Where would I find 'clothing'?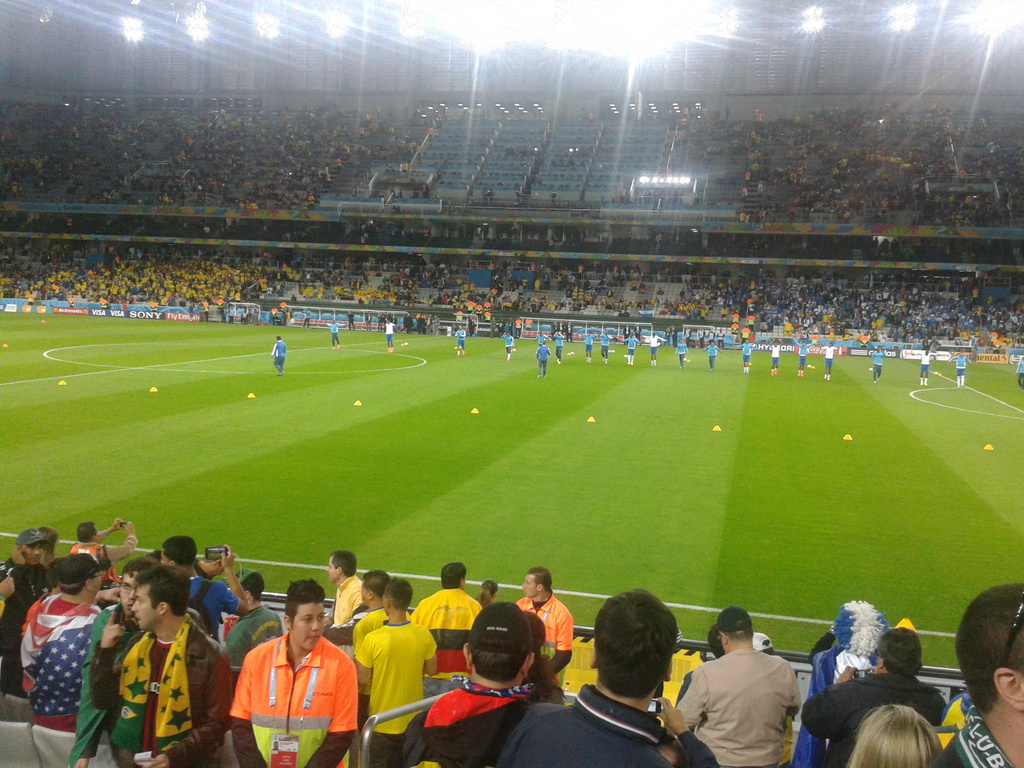
At <box>872,346,883,379</box>.
